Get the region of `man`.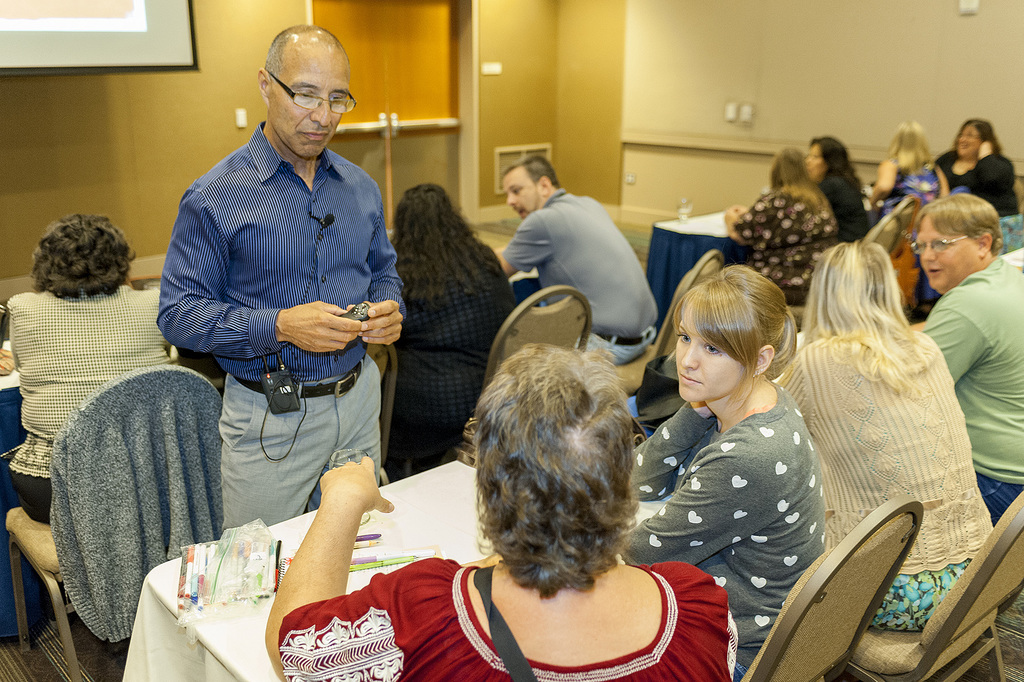
l=149, t=41, r=411, b=604.
